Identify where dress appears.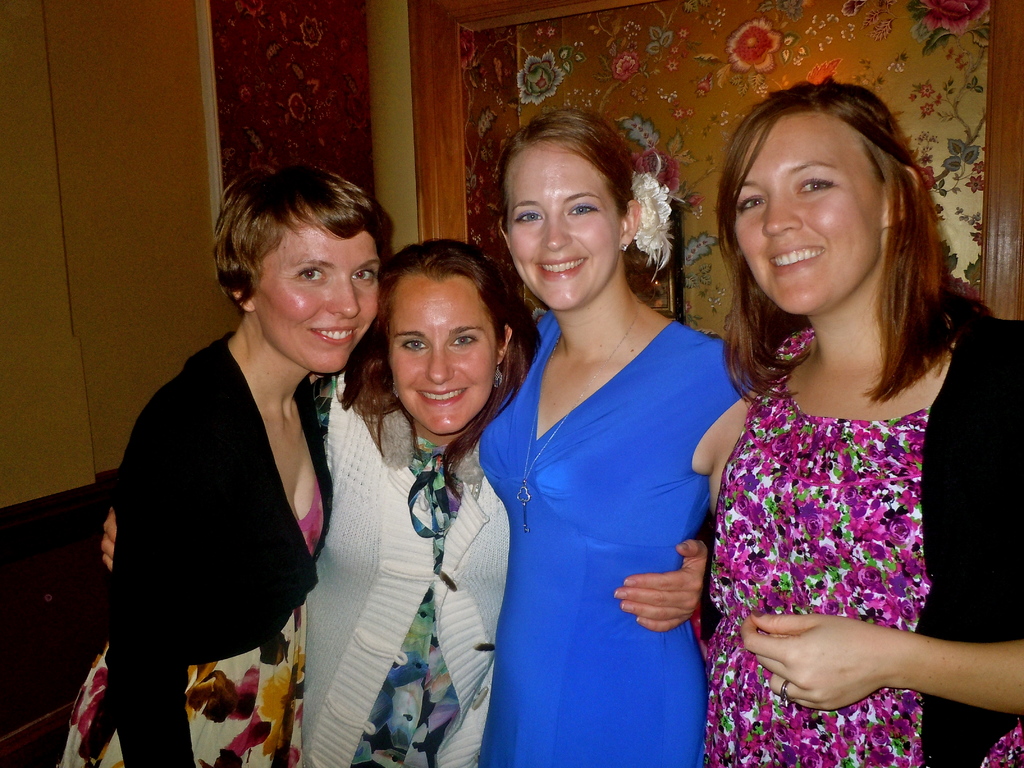
Appears at detection(705, 331, 1023, 767).
